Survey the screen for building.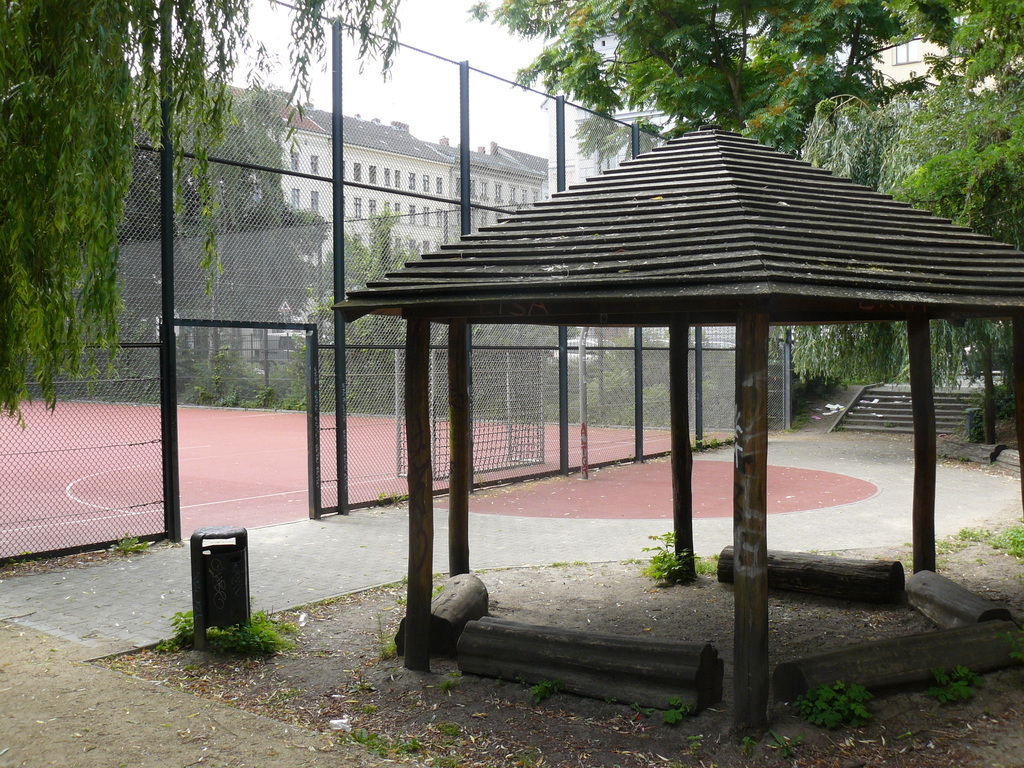
Survey found: 434/135/543/230.
